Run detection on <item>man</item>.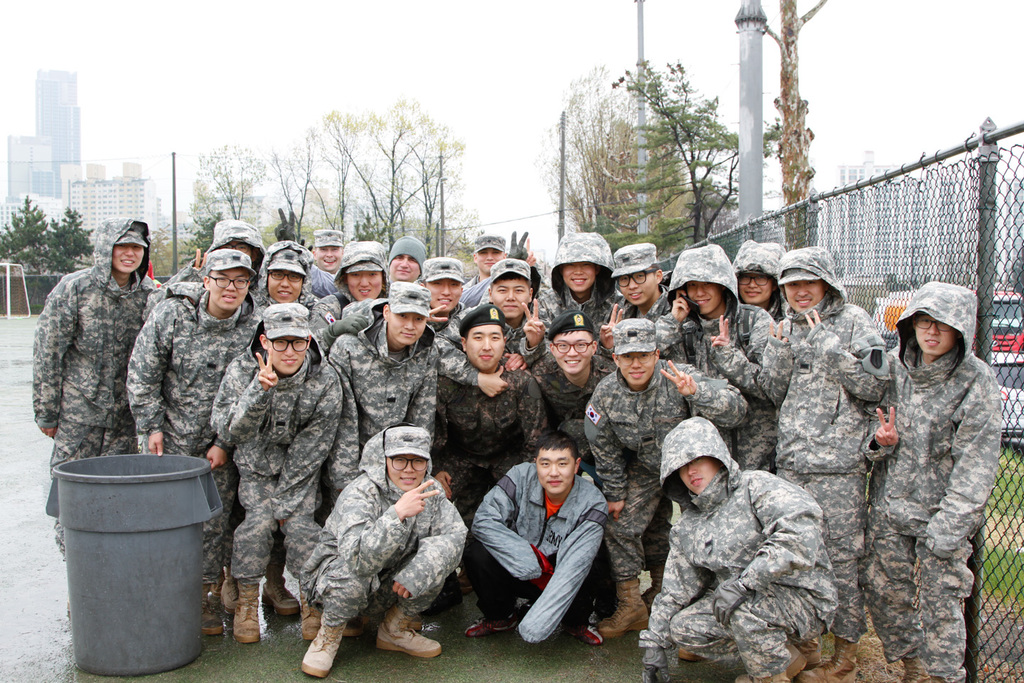
Result: Rect(416, 256, 478, 332).
